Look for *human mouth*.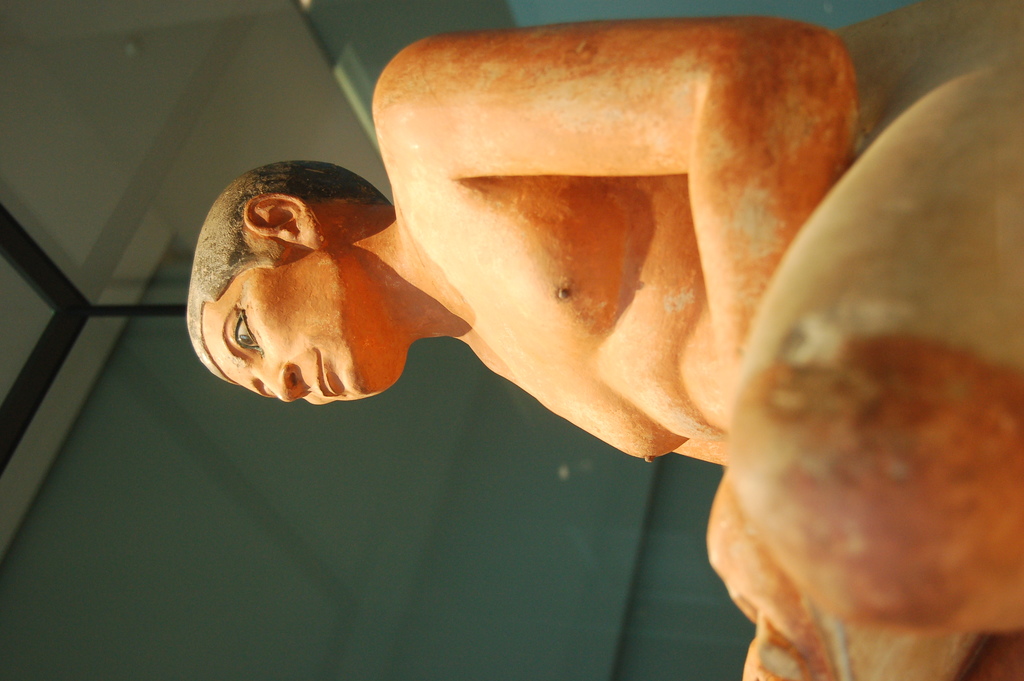
Found: pyautogui.locateOnScreen(317, 356, 339, 397).
